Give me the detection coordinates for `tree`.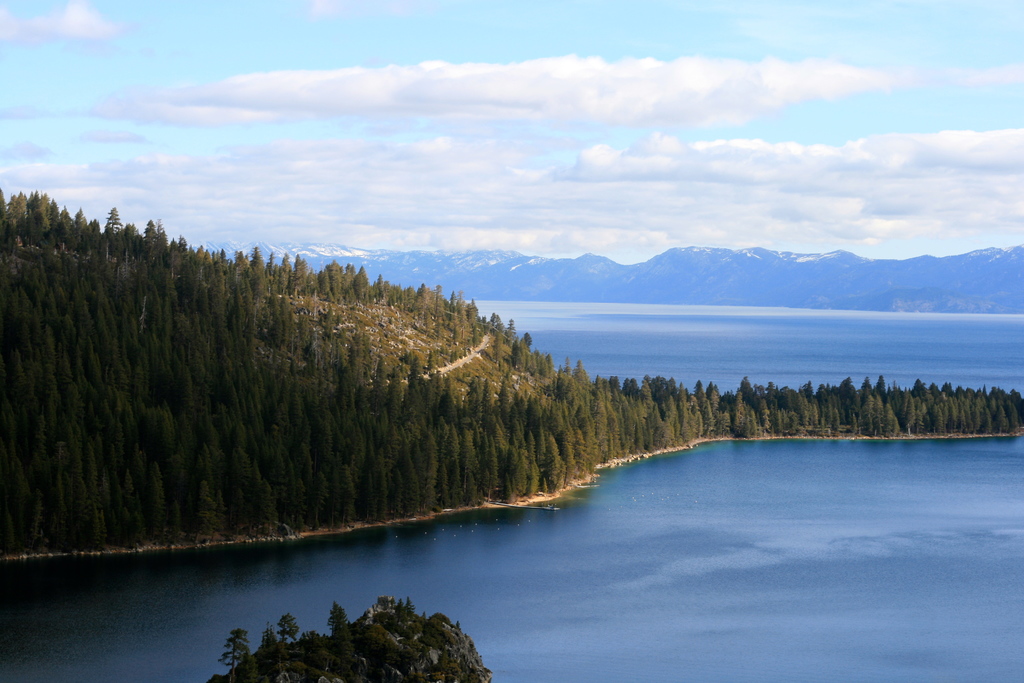
l=262, t=623, r=280, b=682.
